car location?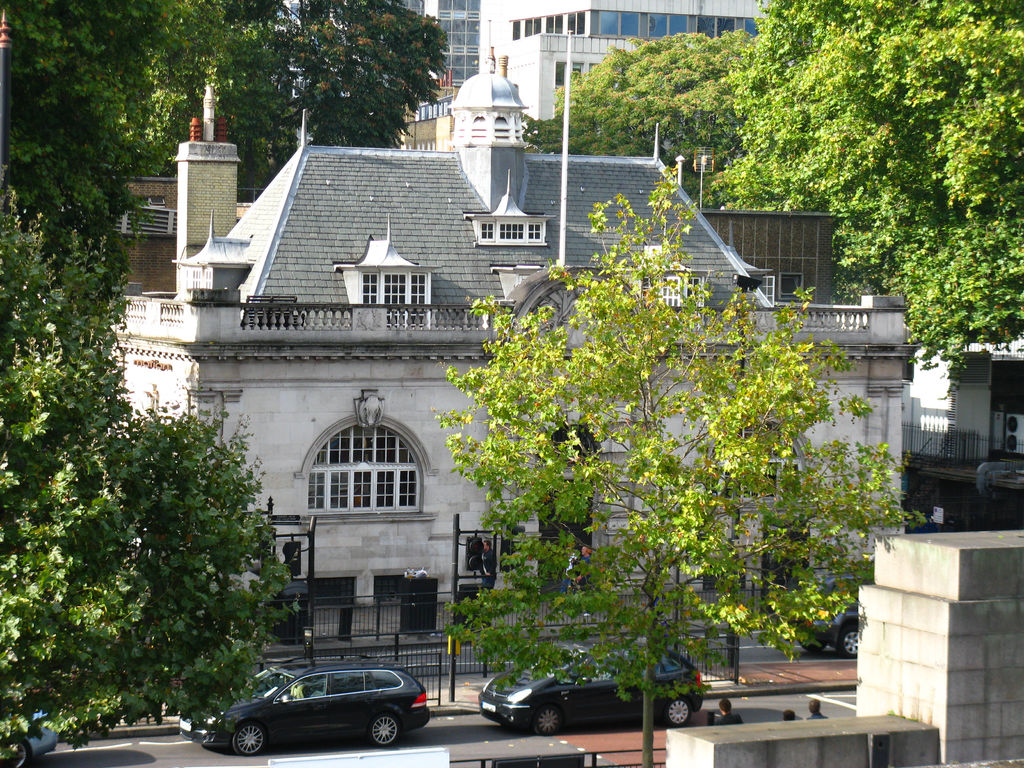
locate(475, 630, 716, 732)
